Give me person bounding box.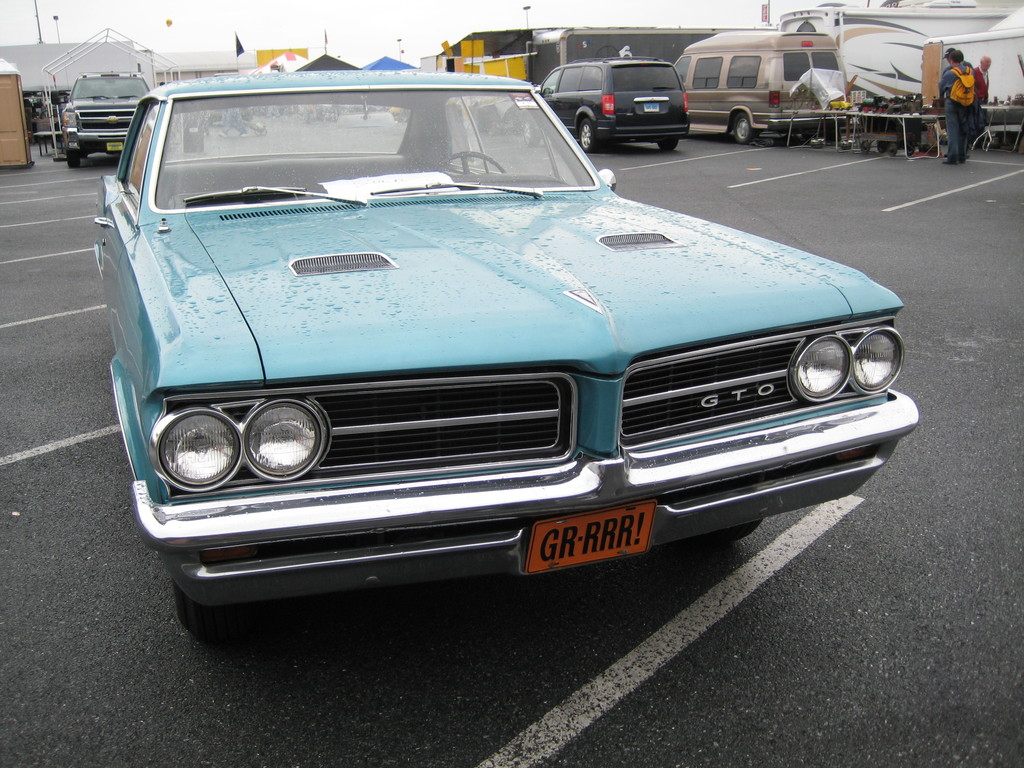
(x1=937, y1=43, x2=975, y2=162).
